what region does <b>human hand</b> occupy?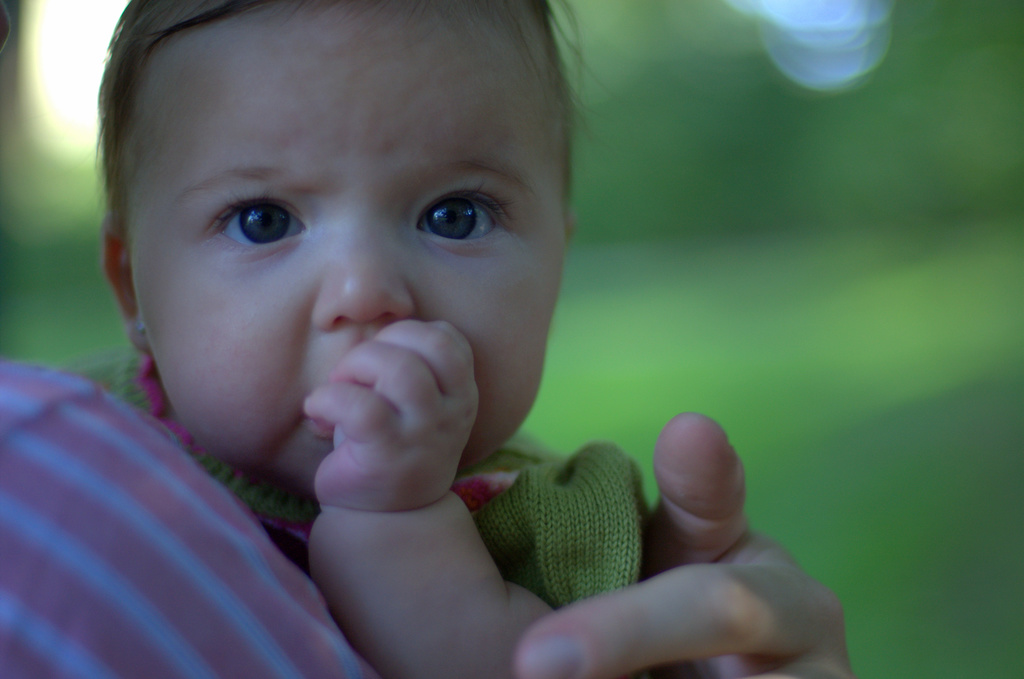
<box>299,316,483,517</box>.
